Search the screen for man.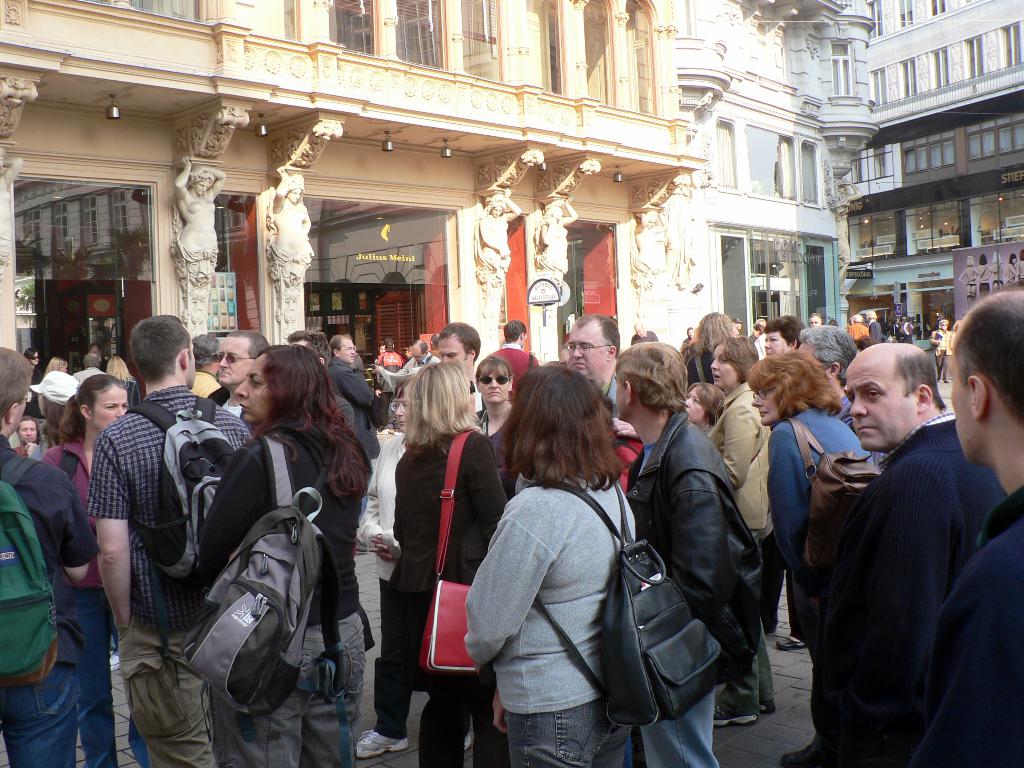
Found at rect(188, 336, 228, 396).
